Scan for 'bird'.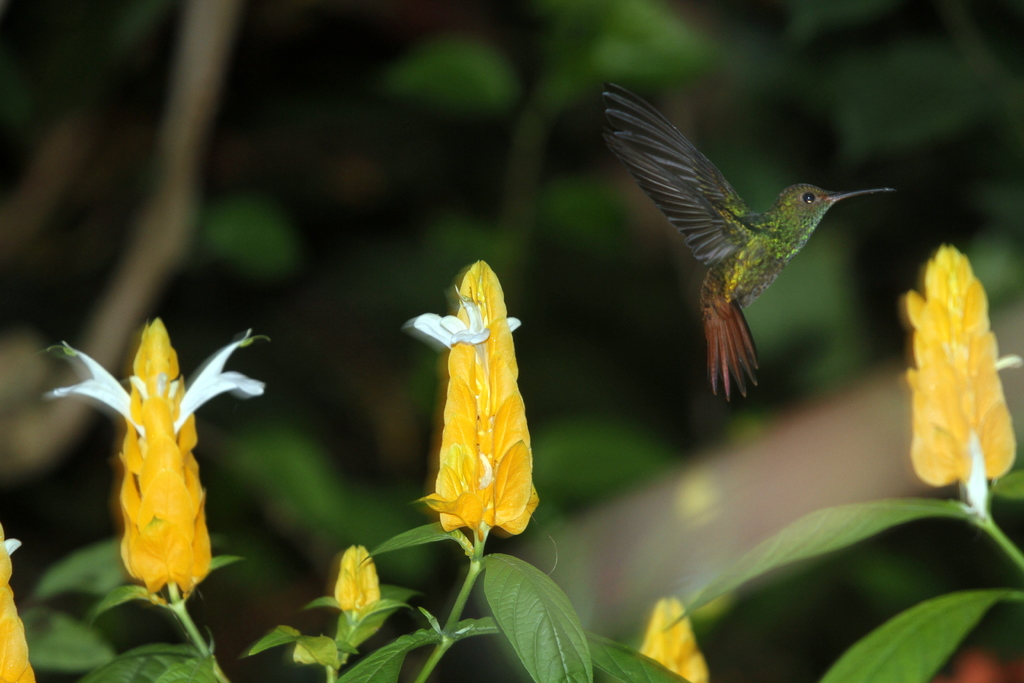
Scan result: locate(598, 95, 905, 402).
